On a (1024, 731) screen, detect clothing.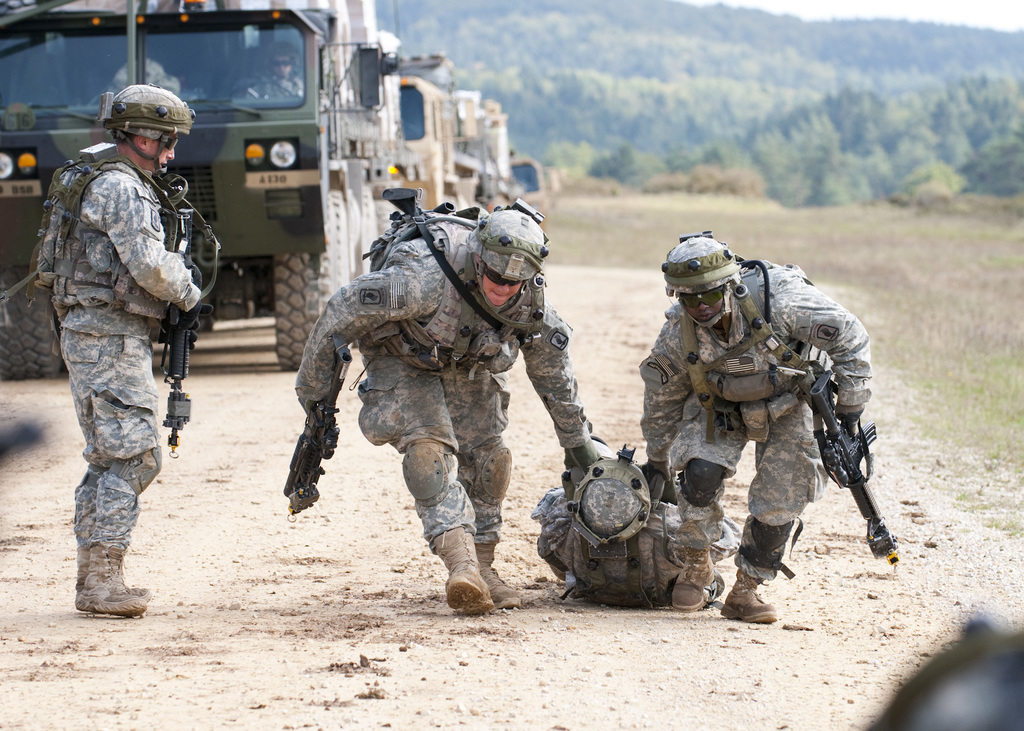
[635,260,871,581].
